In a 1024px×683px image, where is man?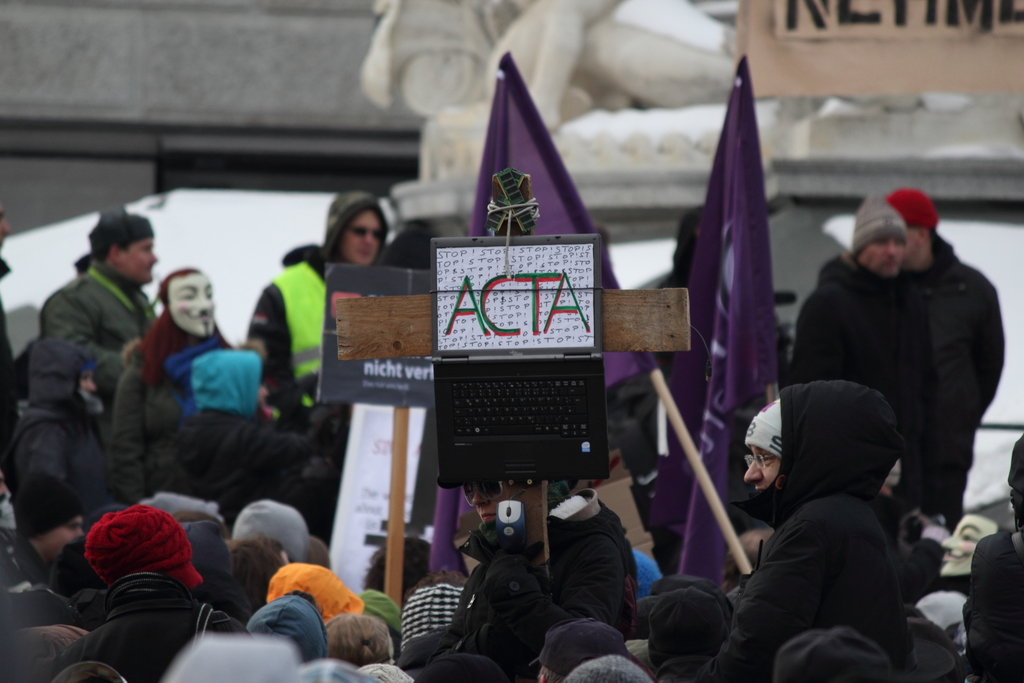
select_region(44, 209, 157, 407).
